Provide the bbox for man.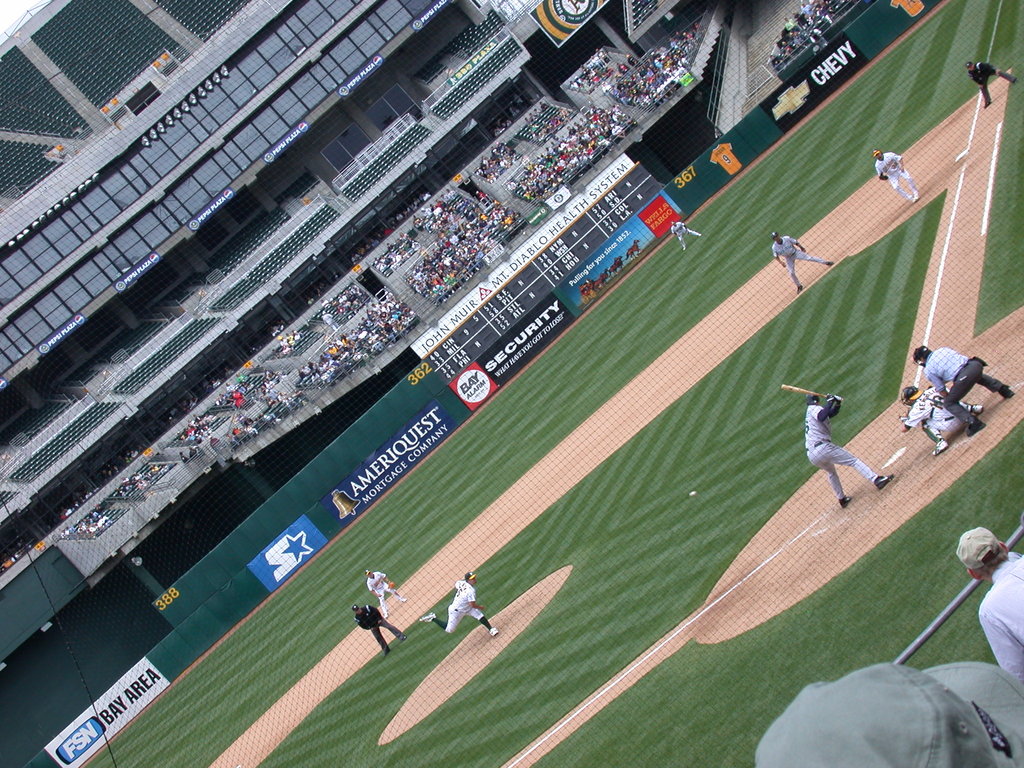
detection(911, 342, 1014, 433).
